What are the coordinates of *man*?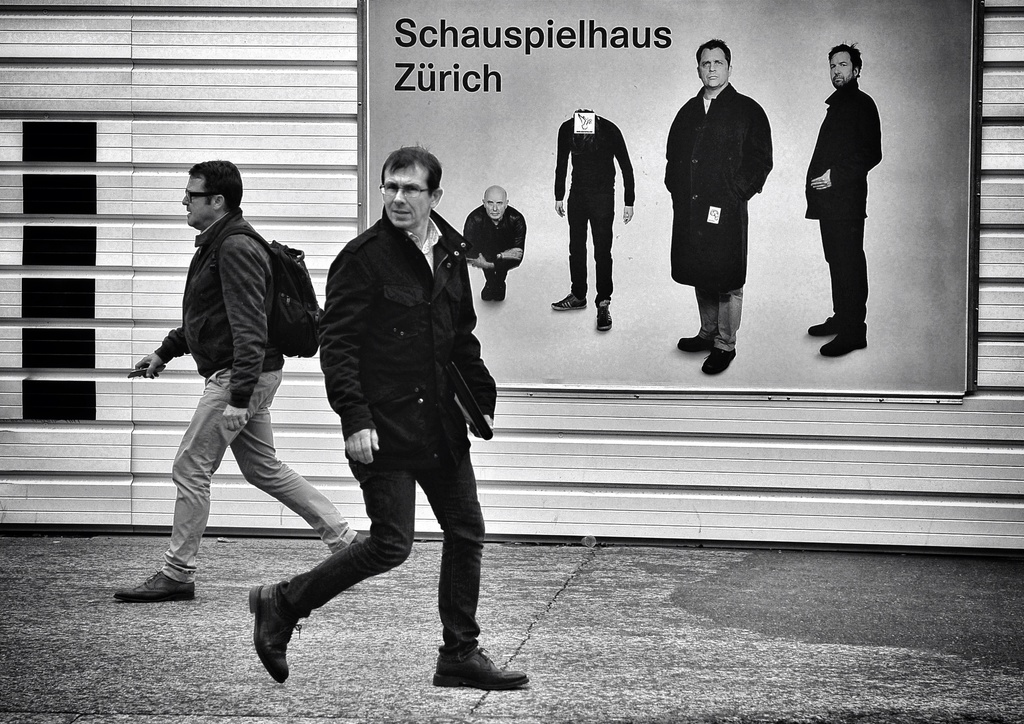
{"x1": 284, "y1": 144, "x2": 513, "y2": 689}.
